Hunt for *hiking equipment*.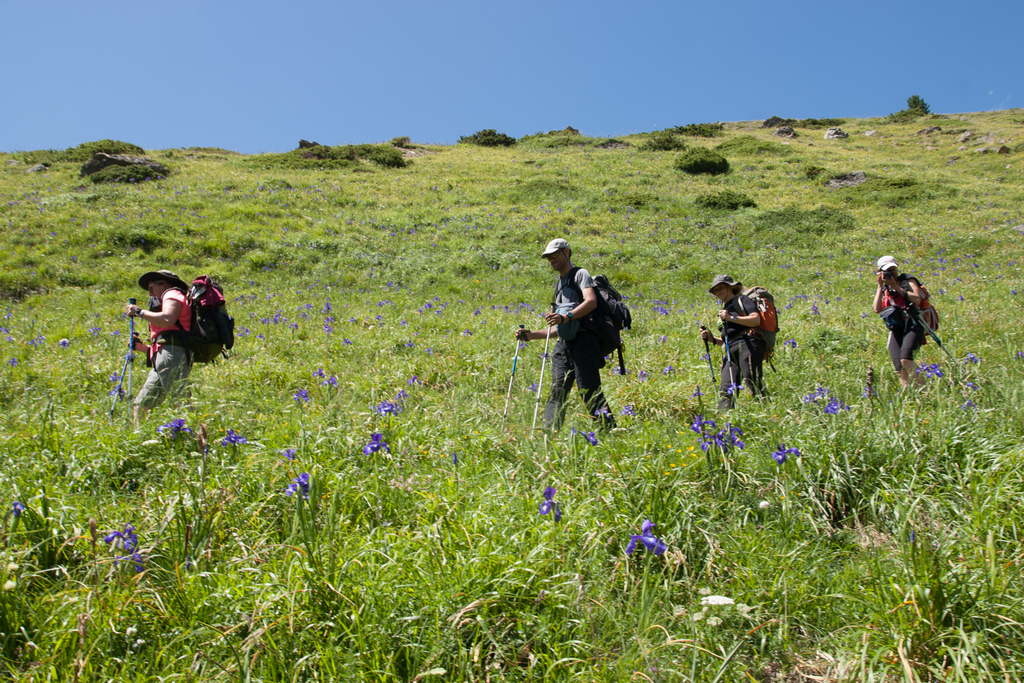
Hunted down at [908,314,961,373].
